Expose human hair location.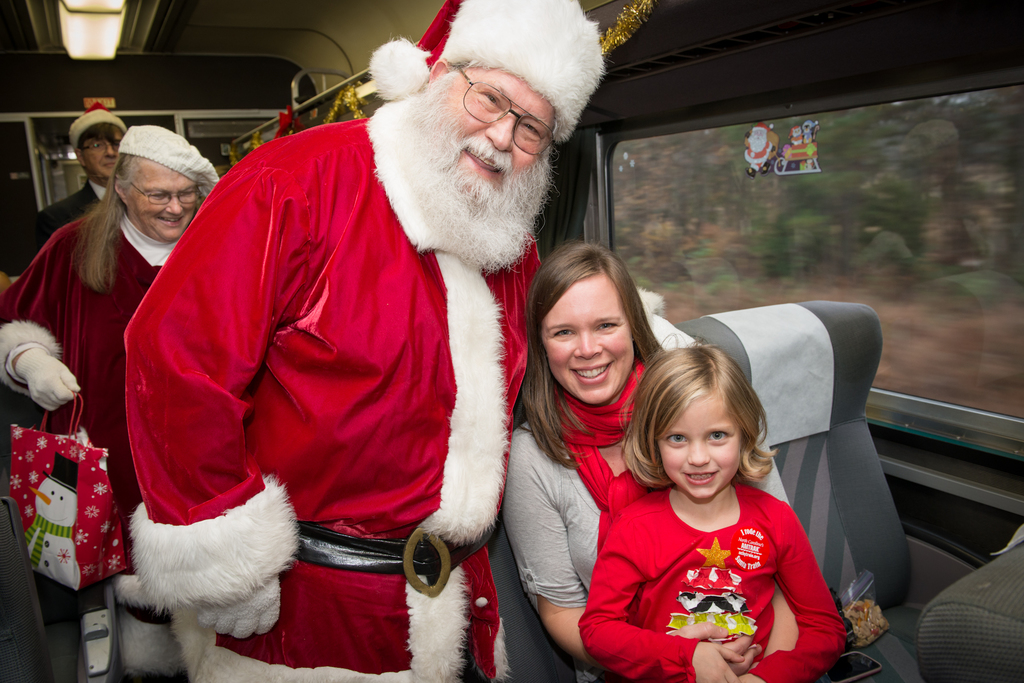
Exposed at locate(75, 122, 127, 166).
